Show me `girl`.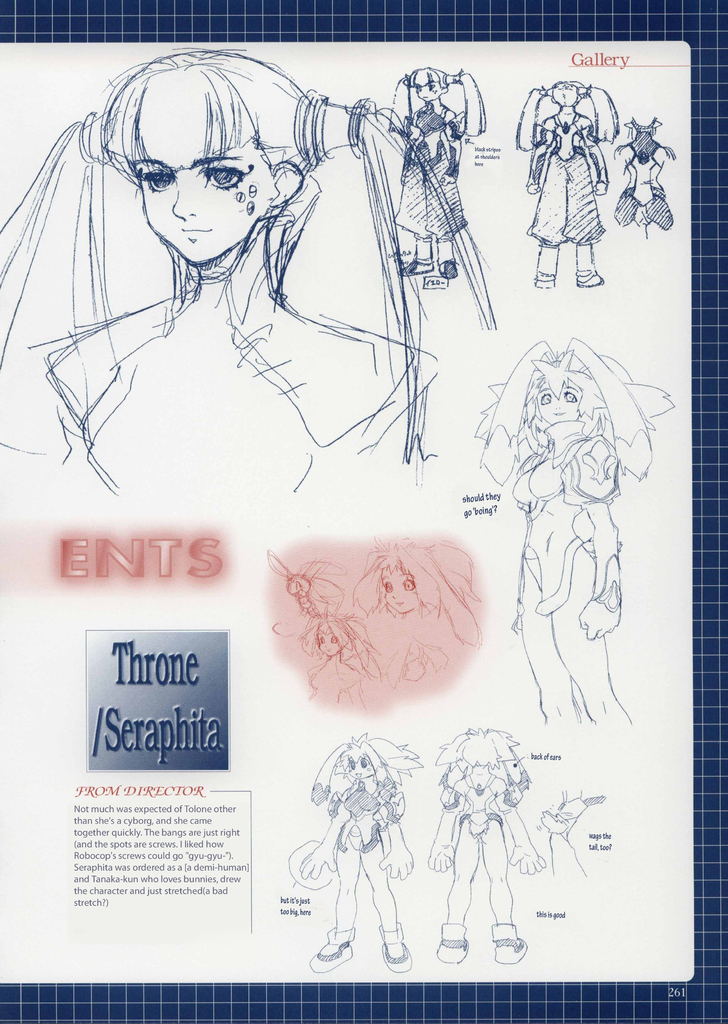
`girl` is here: Rect(391, 64, 488, 283).
